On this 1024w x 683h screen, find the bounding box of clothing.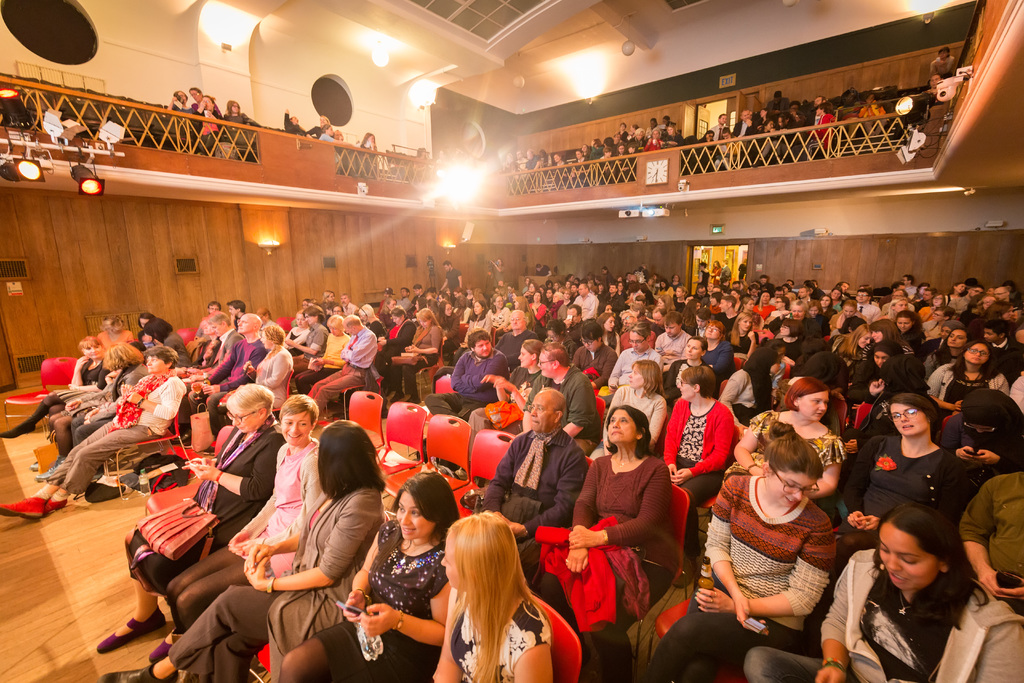
Bounding box: 616/349/663/391.
